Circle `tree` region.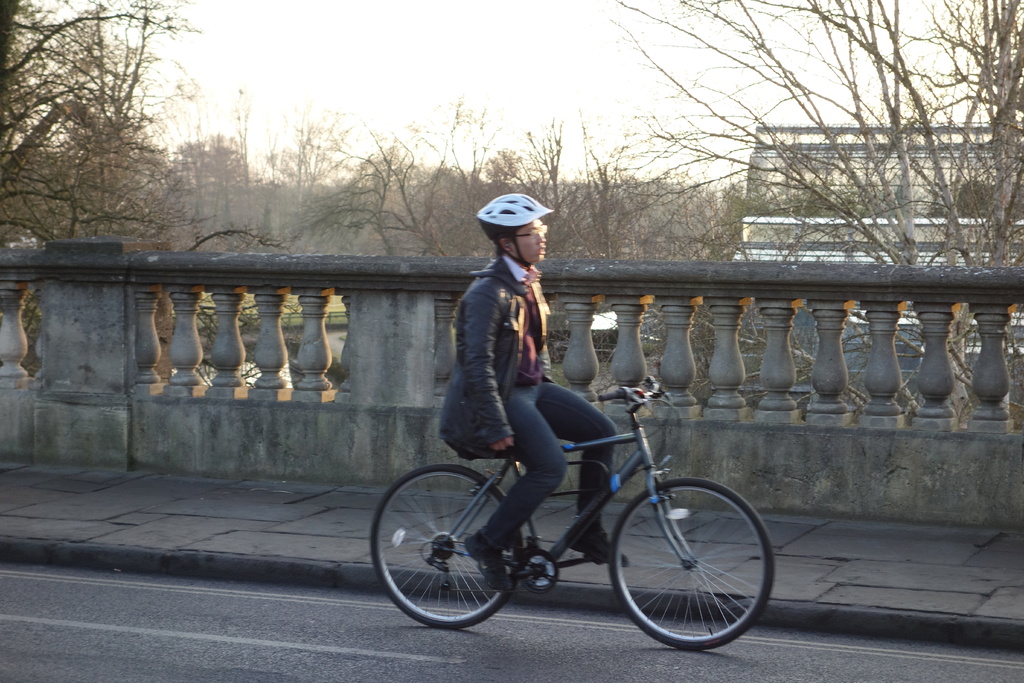
Region: crop(483, 147, 525, 194).
